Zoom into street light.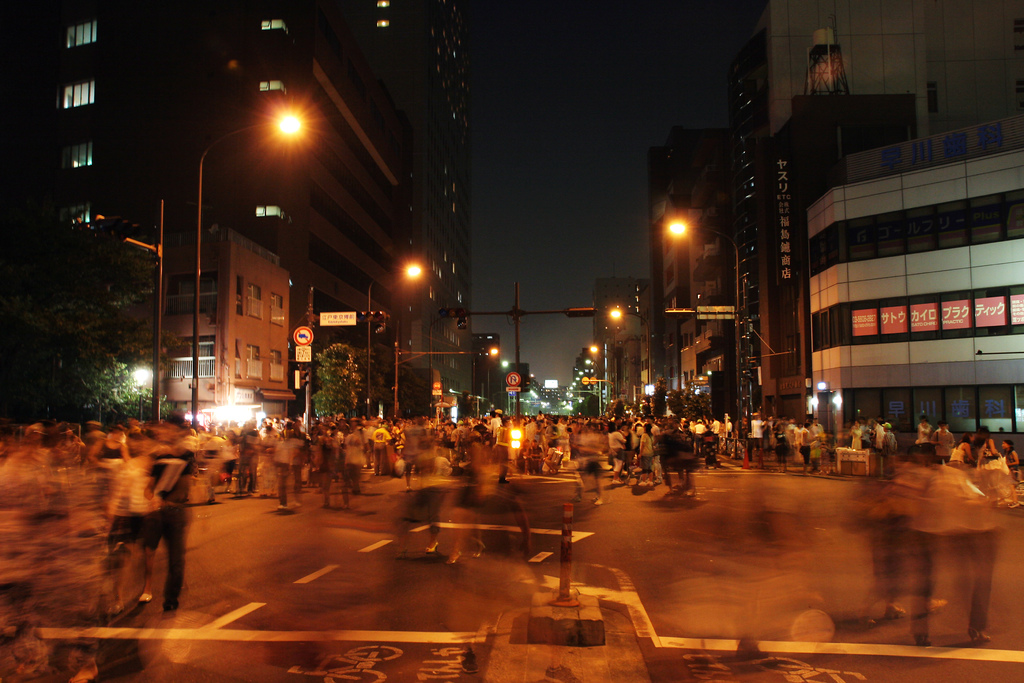
Zoom target: select_region(529, 391, 539, 400).
